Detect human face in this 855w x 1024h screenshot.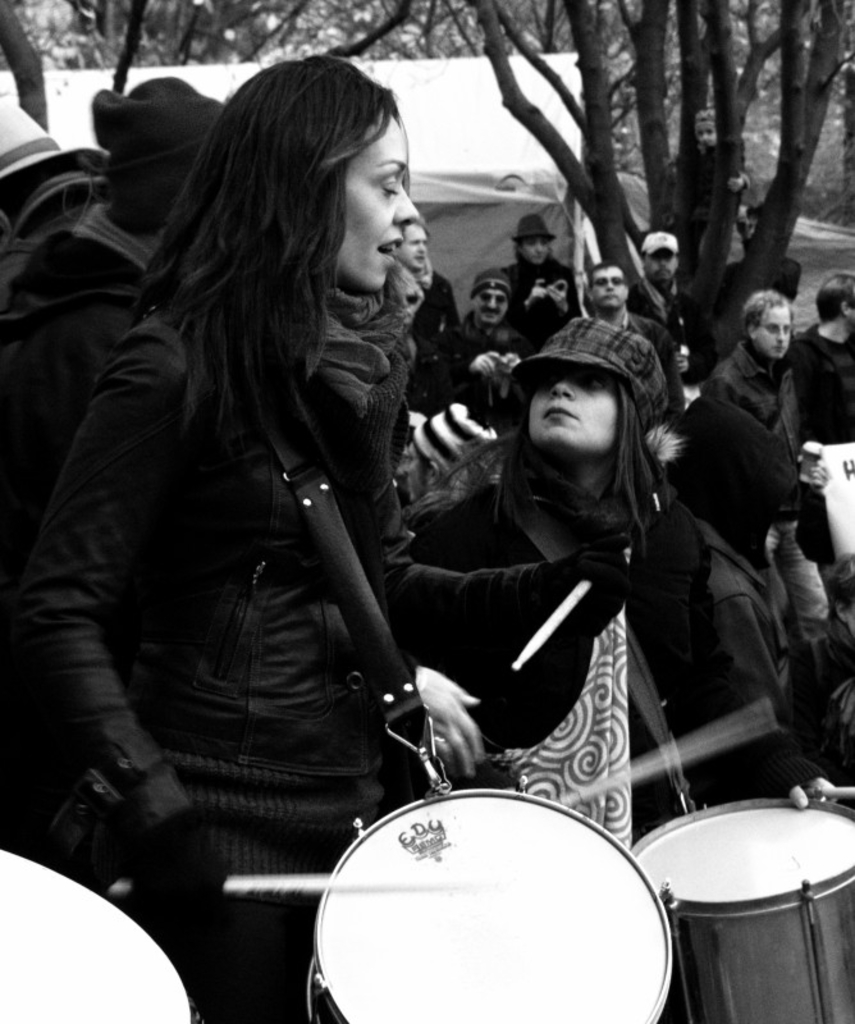
Detection: 475, 287, 507, 326.
